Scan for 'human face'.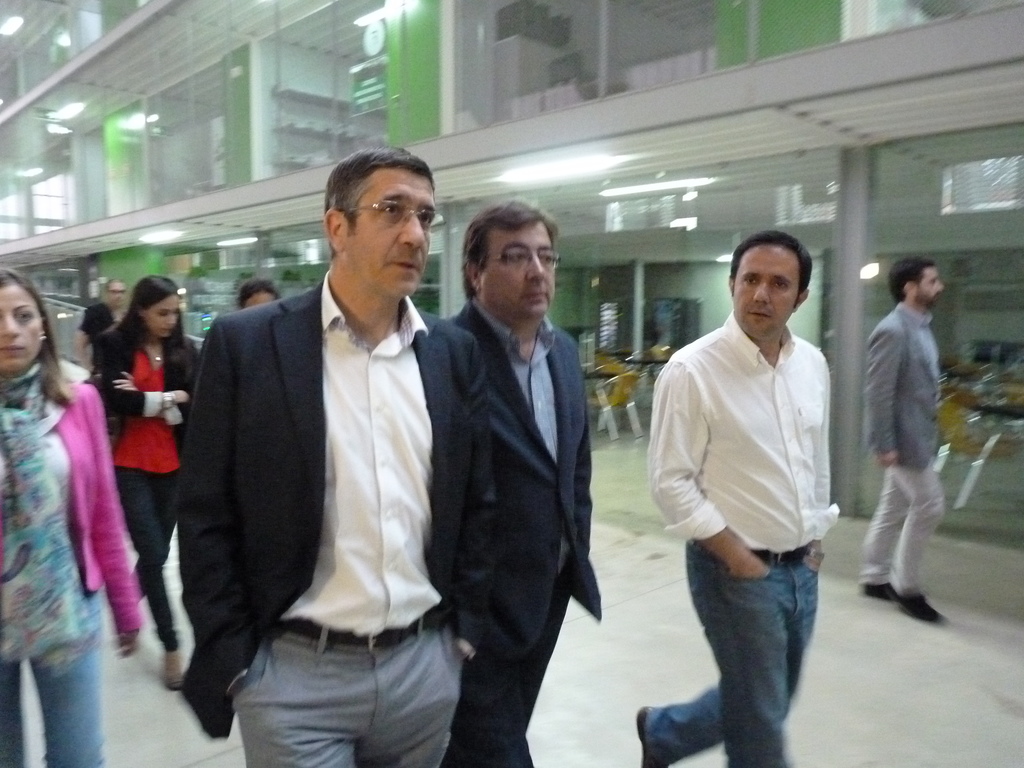
Scan result: (left=915, top=269, right=945, bottom=307).
